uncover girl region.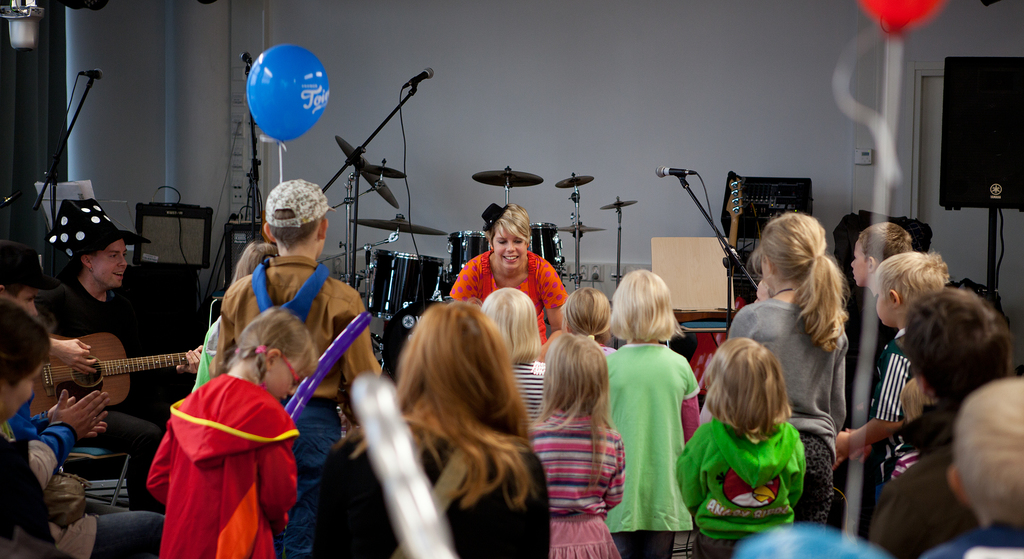
Uncovered: <region>484, 290, 546, 422</region>.
